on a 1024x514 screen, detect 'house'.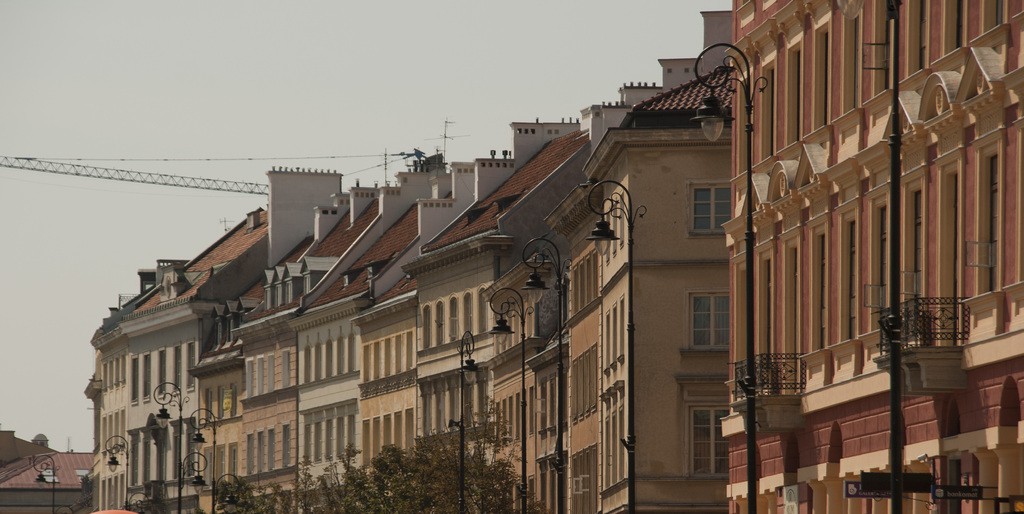
l=362, t=157, r=465, b=510.
